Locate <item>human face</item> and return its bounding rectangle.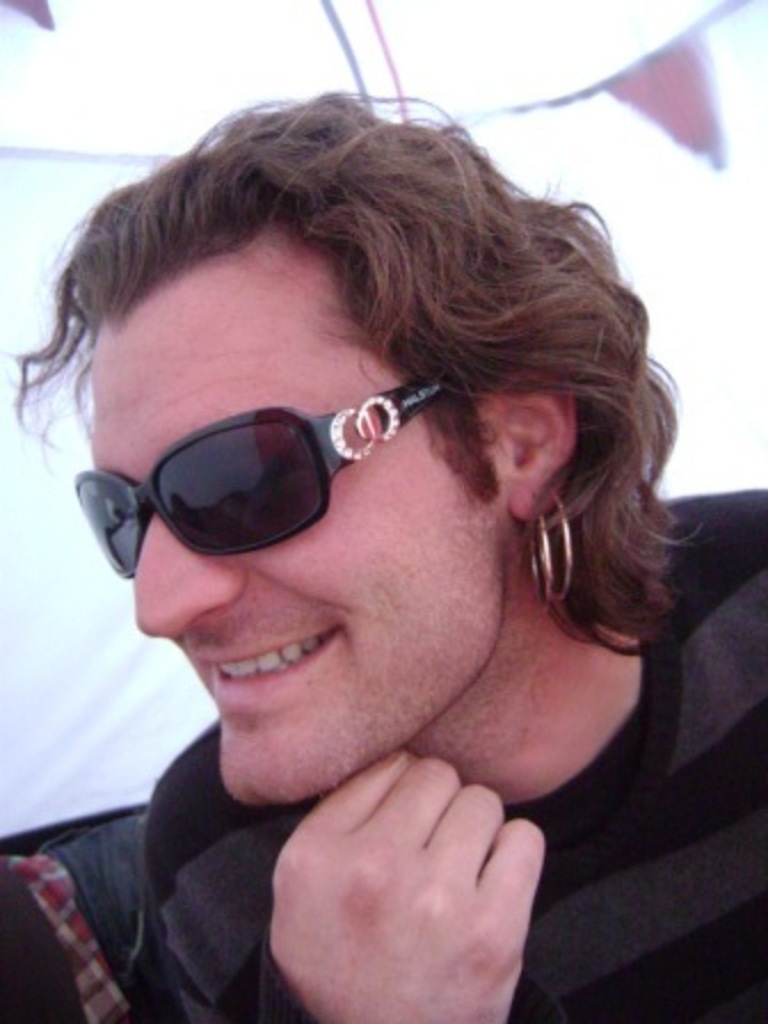
box(94, 229, 498, 800).
